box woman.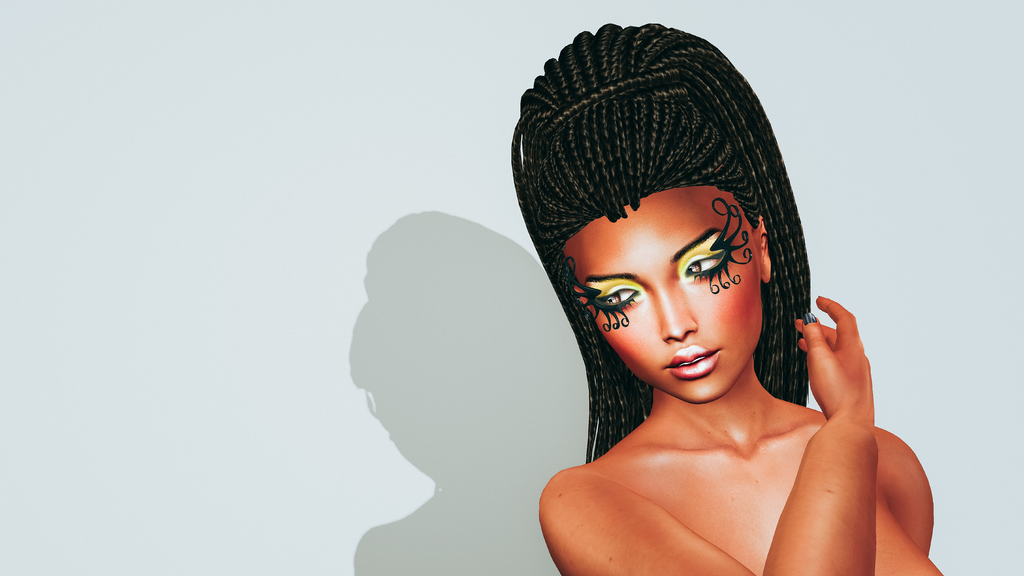
Rect(489, 19, 909, 575).
